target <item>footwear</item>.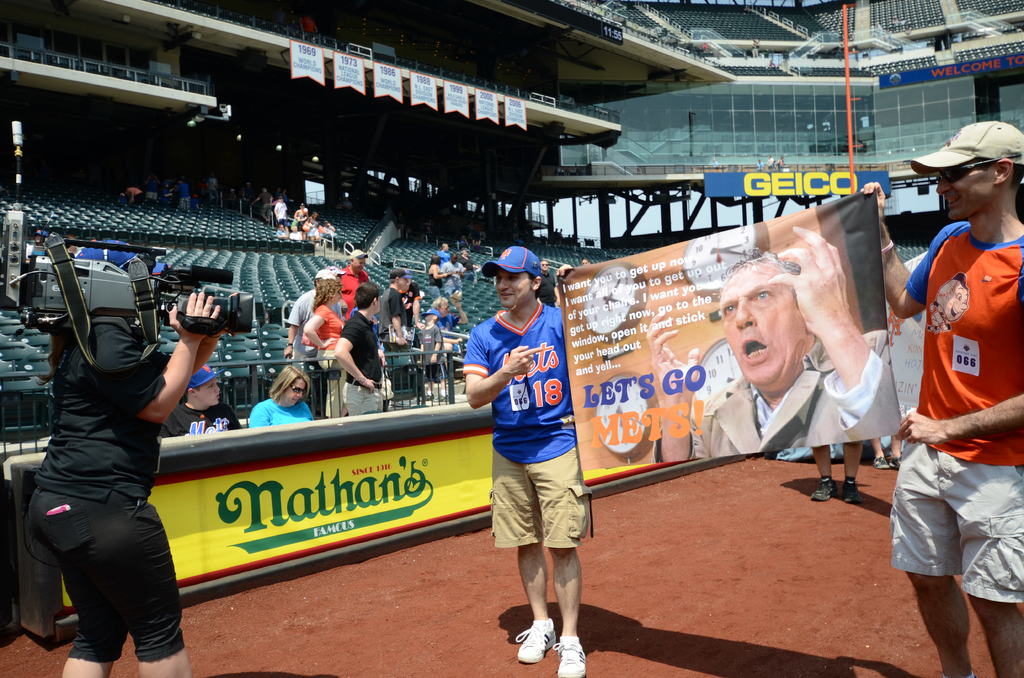
Target region: 440, 390, 452, 405.
